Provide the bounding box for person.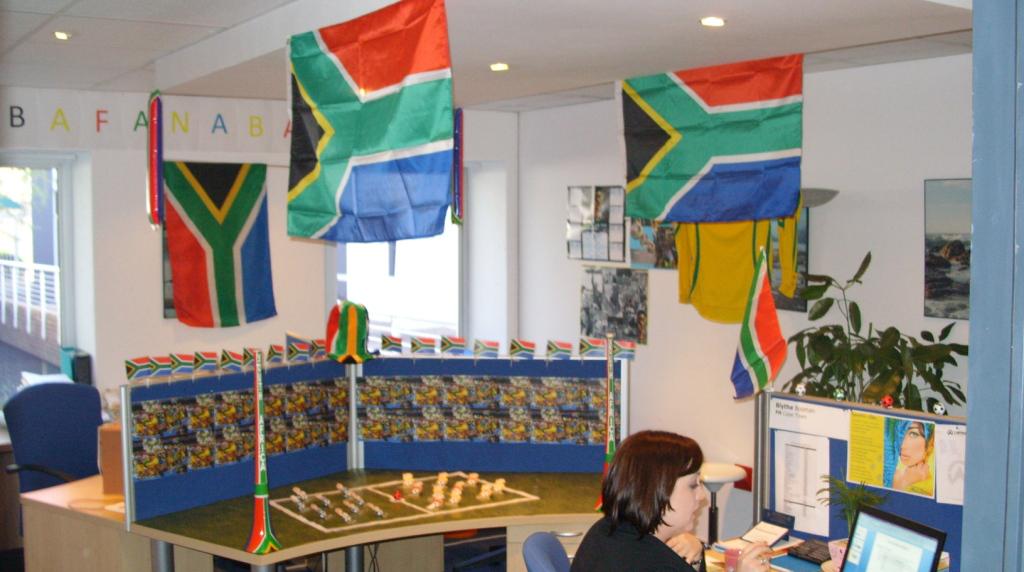
<box>563,428,766,571</box>.
